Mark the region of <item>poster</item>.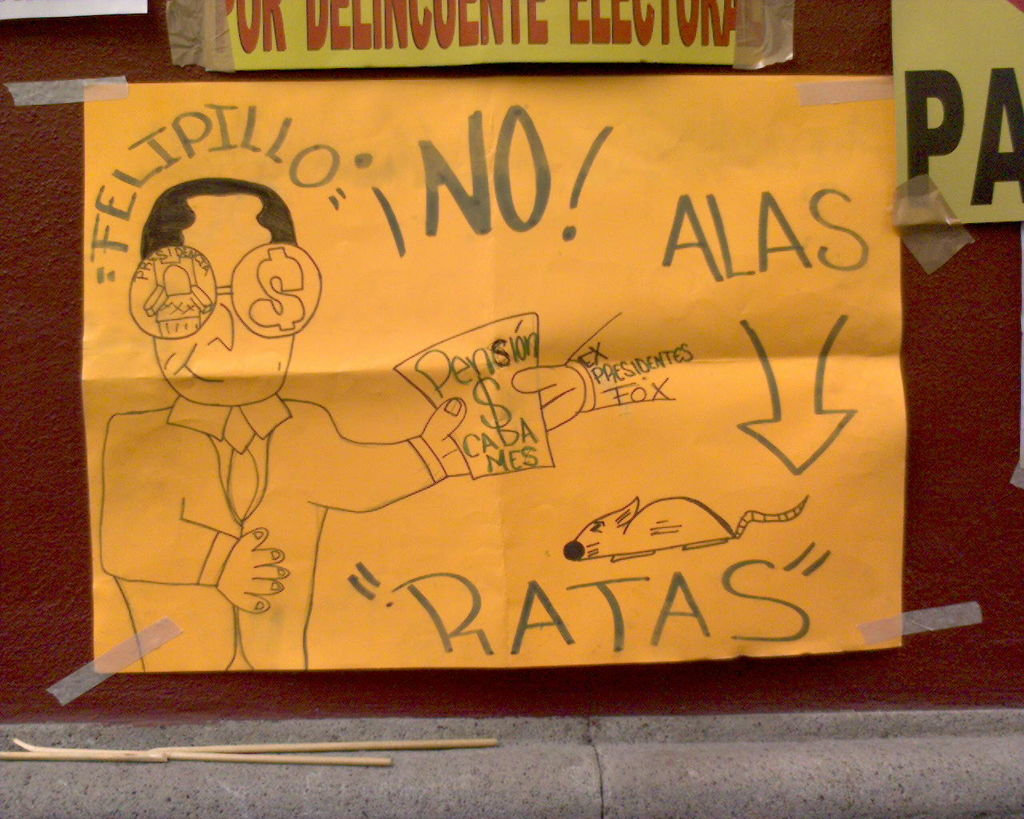
Region: <region>87, 74, 906, 670</region>.
